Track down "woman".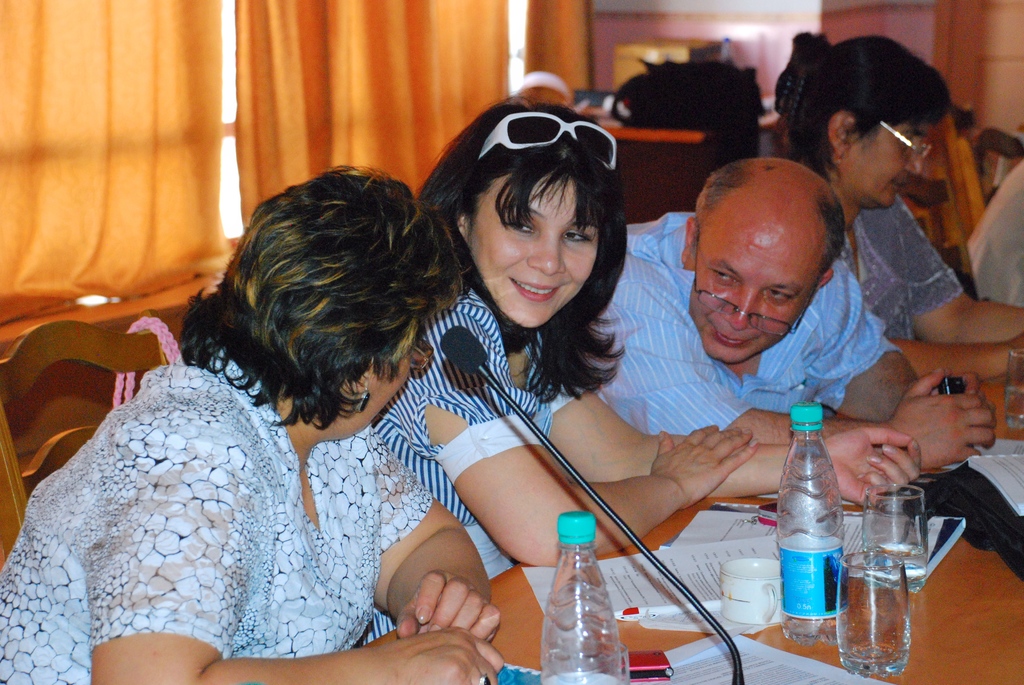
Tracked to pyautogui.locateOnScreen(775, 26, 1023, 382).
